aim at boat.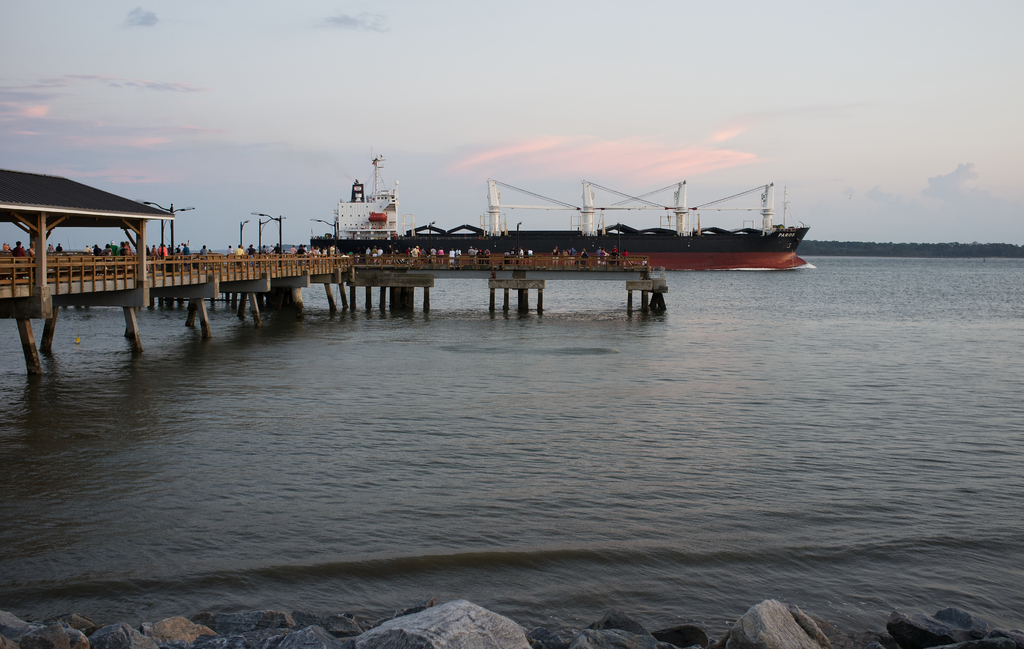
Aimed at x1=308, y1=173, x2=809, y2=273.
